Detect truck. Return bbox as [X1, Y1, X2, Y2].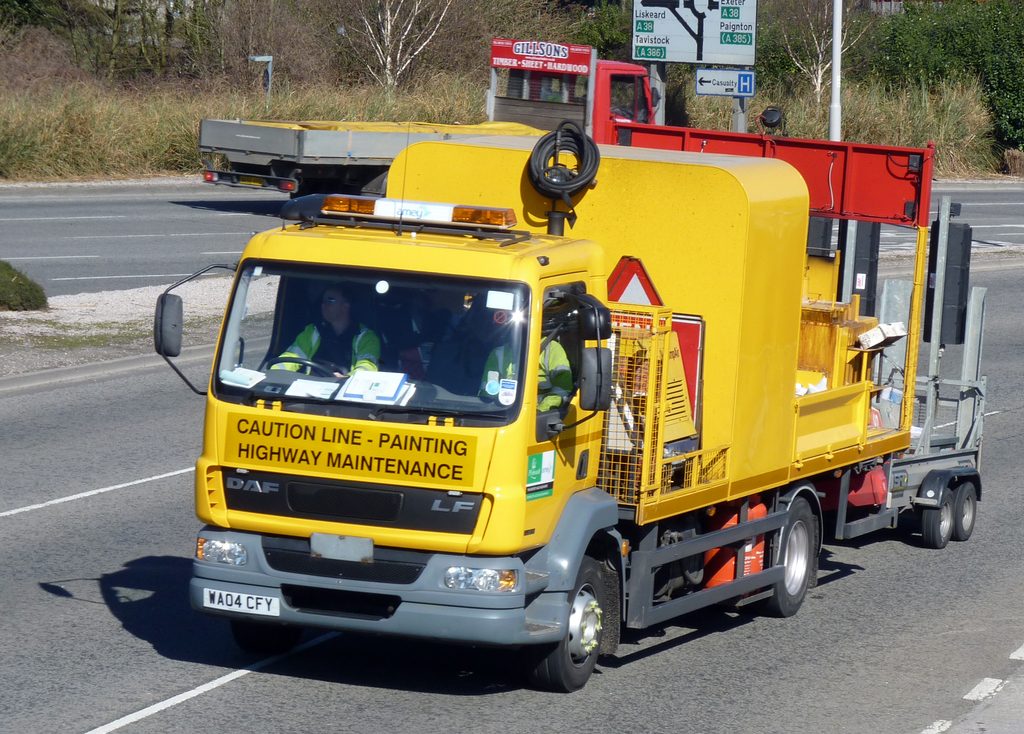
[193, 101, 982, 689].
